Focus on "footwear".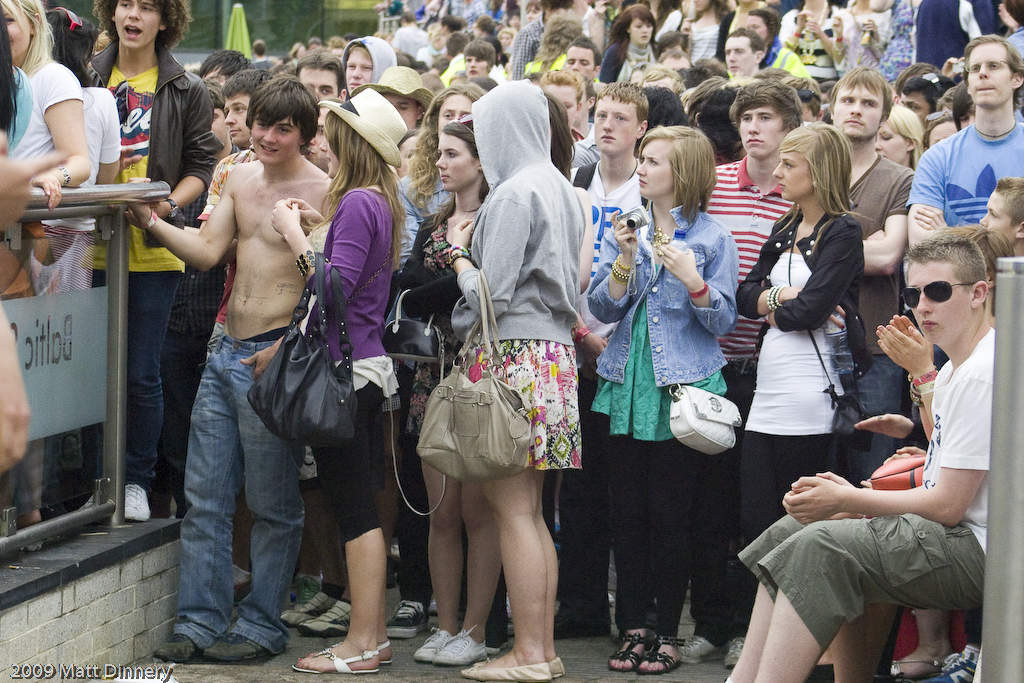
Focused at 278,594,334,627.
